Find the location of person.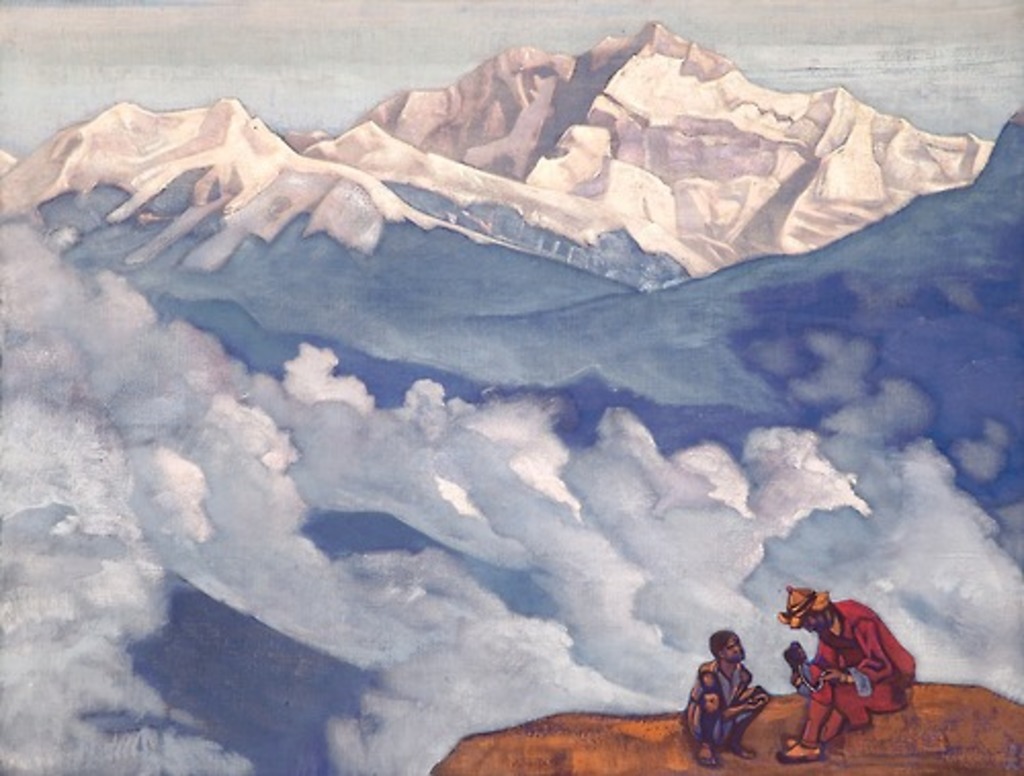
Location: BBox(788, 584, 911, 741).
